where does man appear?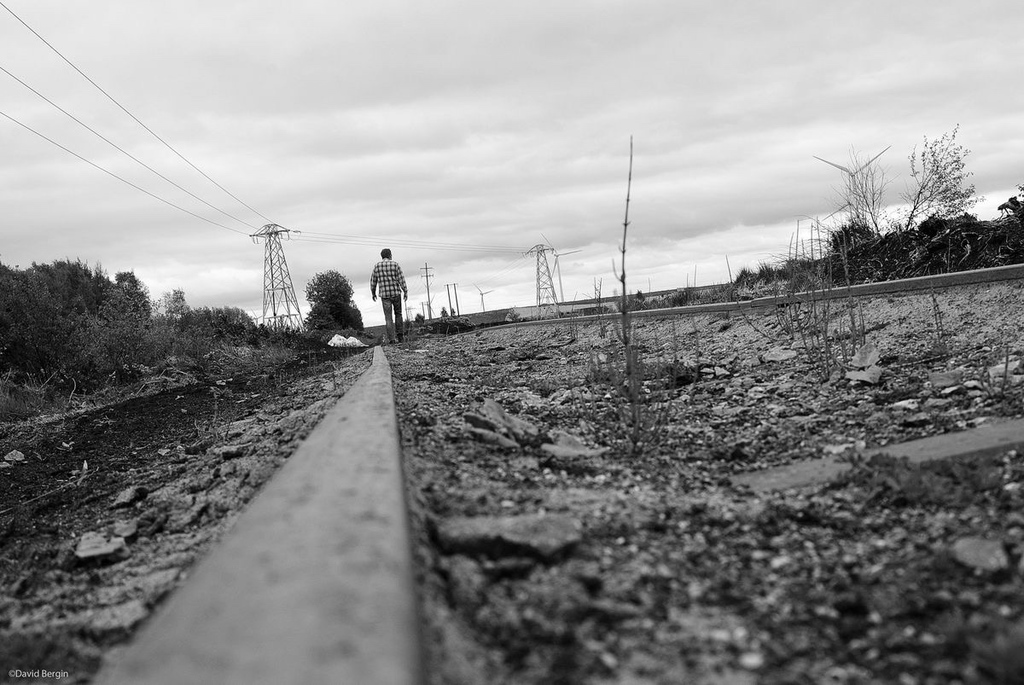
Appears at box=[359, 238, 416, 328].
